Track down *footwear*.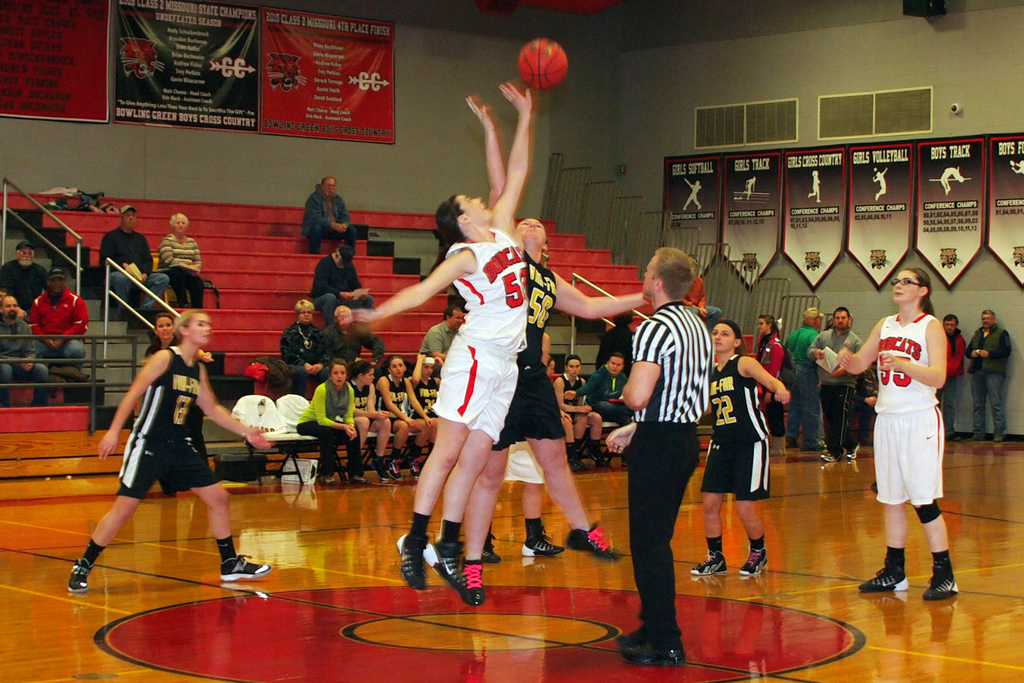
Tracked to 369, 454, 388, 478.
